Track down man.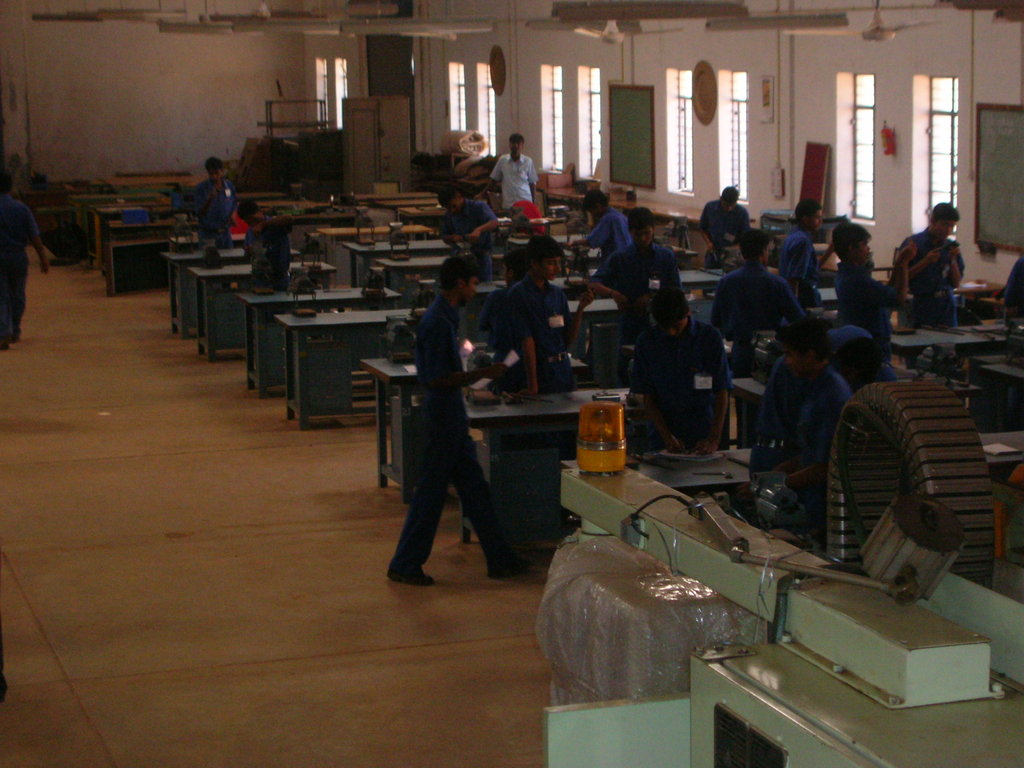
Tracked to rect(826, 223, 920, 387).
